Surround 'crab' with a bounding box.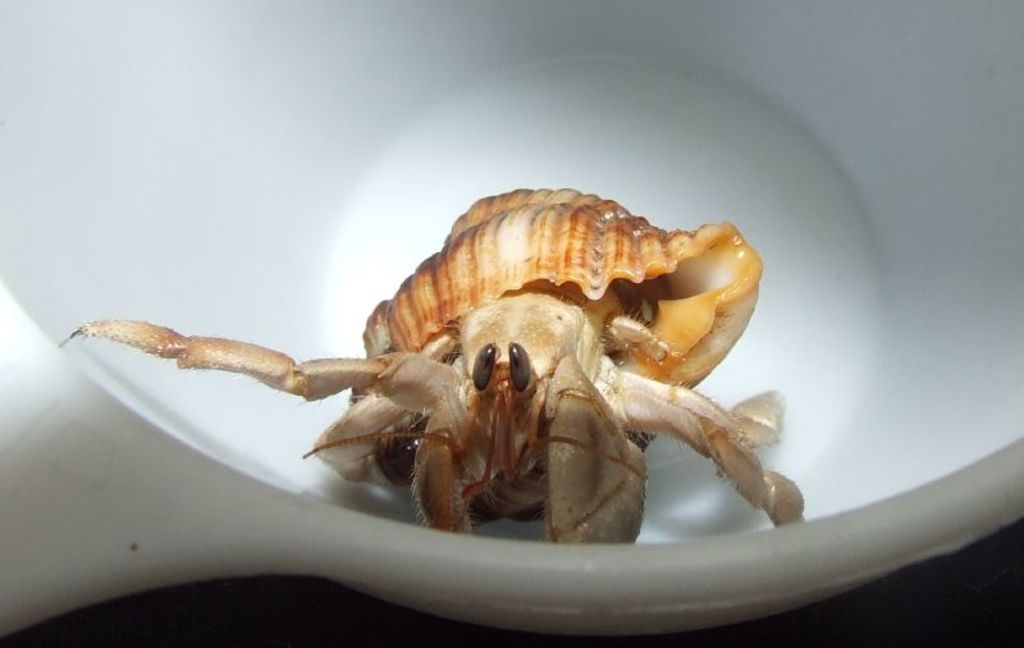
61:186:803:544.
